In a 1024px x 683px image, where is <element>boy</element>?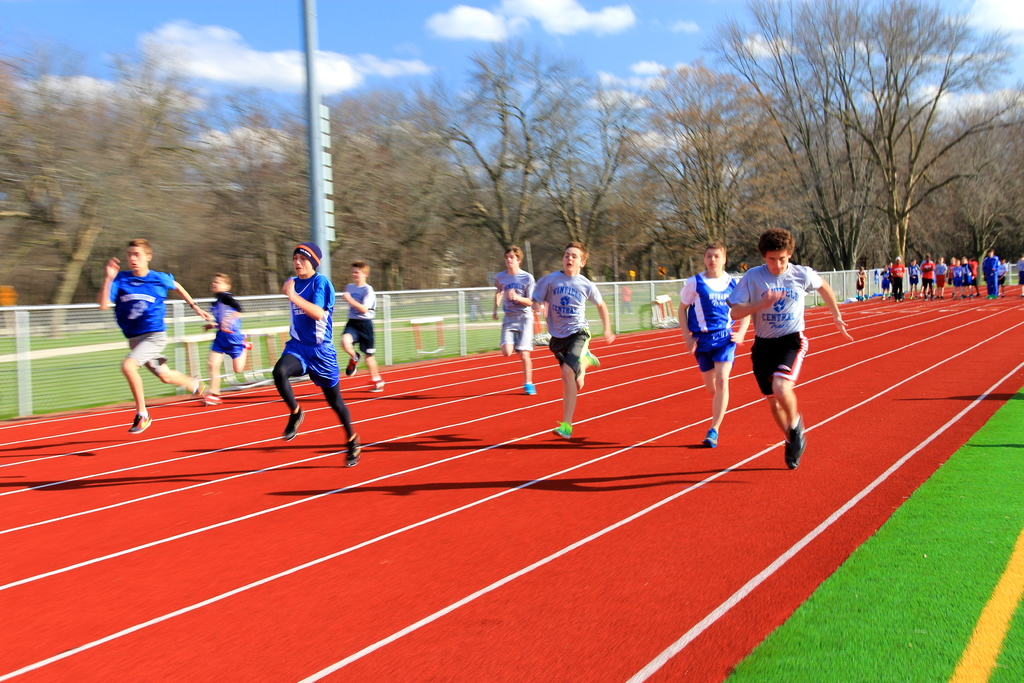
x1=100 y1=240 x2=212 y2=436.
